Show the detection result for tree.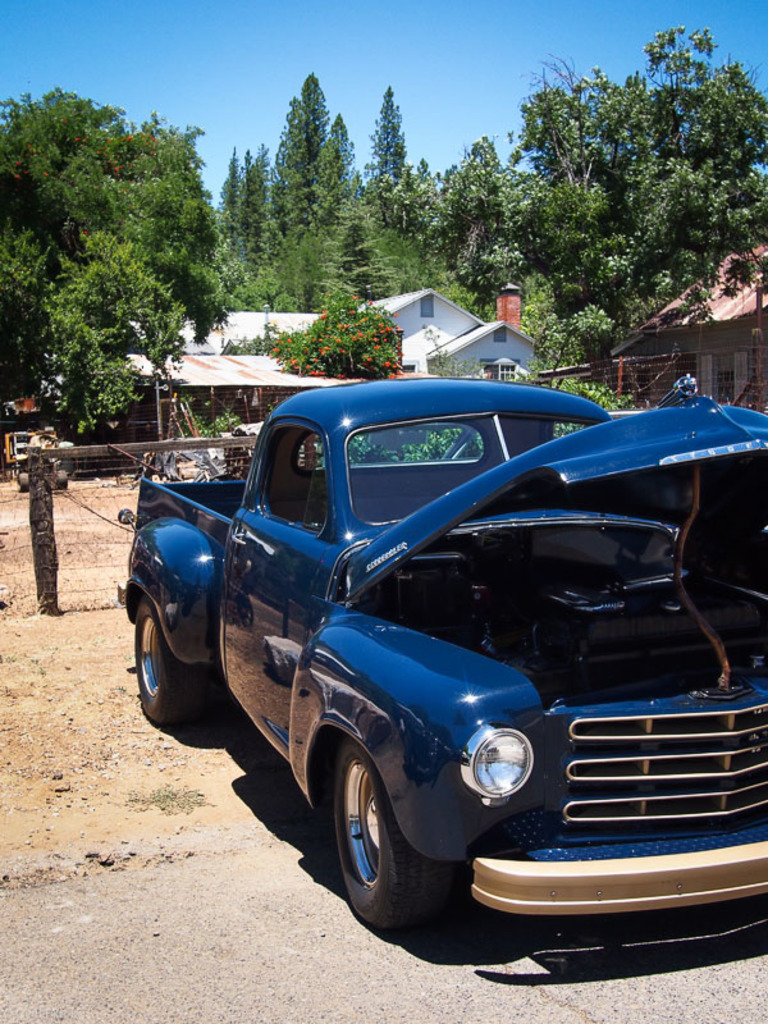
locate(360, 88, 408, 200).
